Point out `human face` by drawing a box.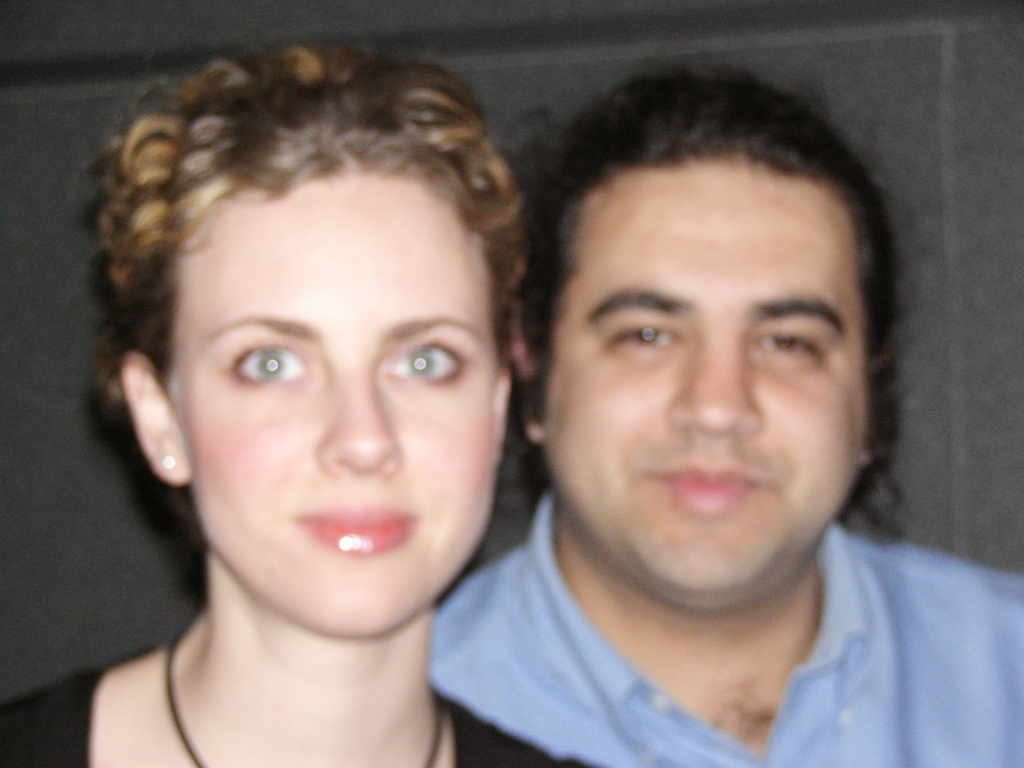
select_region(168, 163, 504, 643).
